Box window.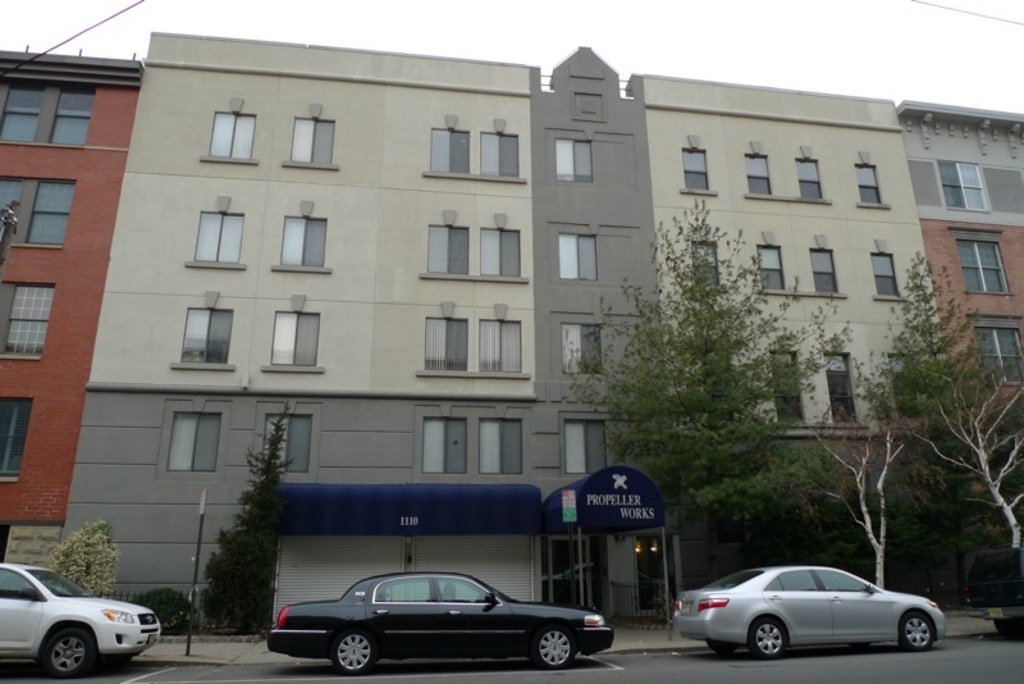
box=[559, 236, 600, 281].
